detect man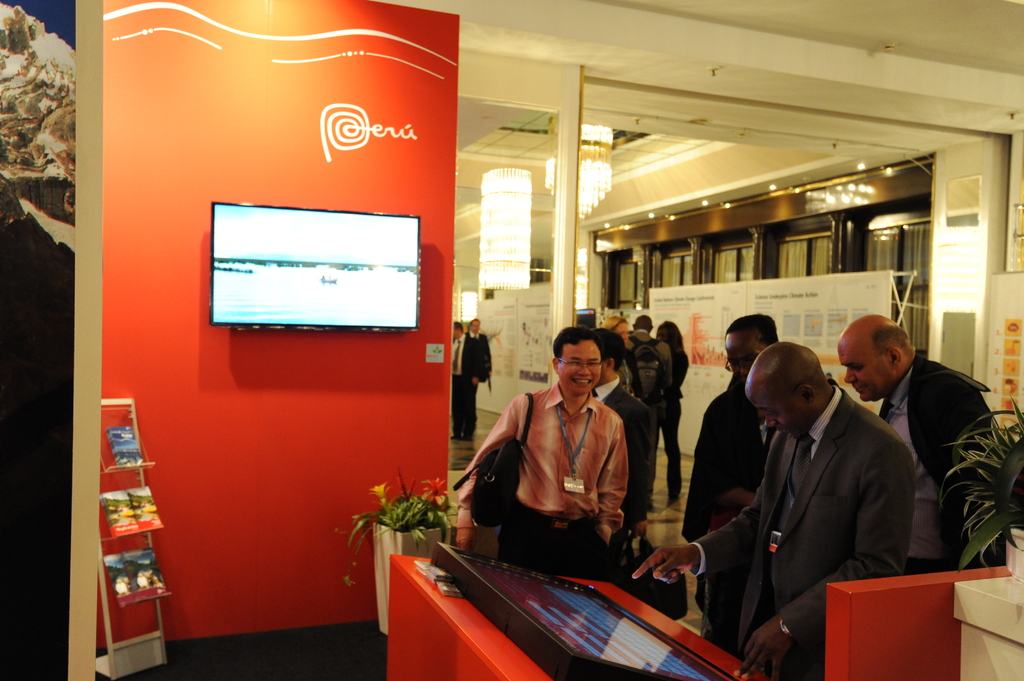
locate(682, 308, 781, 642)
